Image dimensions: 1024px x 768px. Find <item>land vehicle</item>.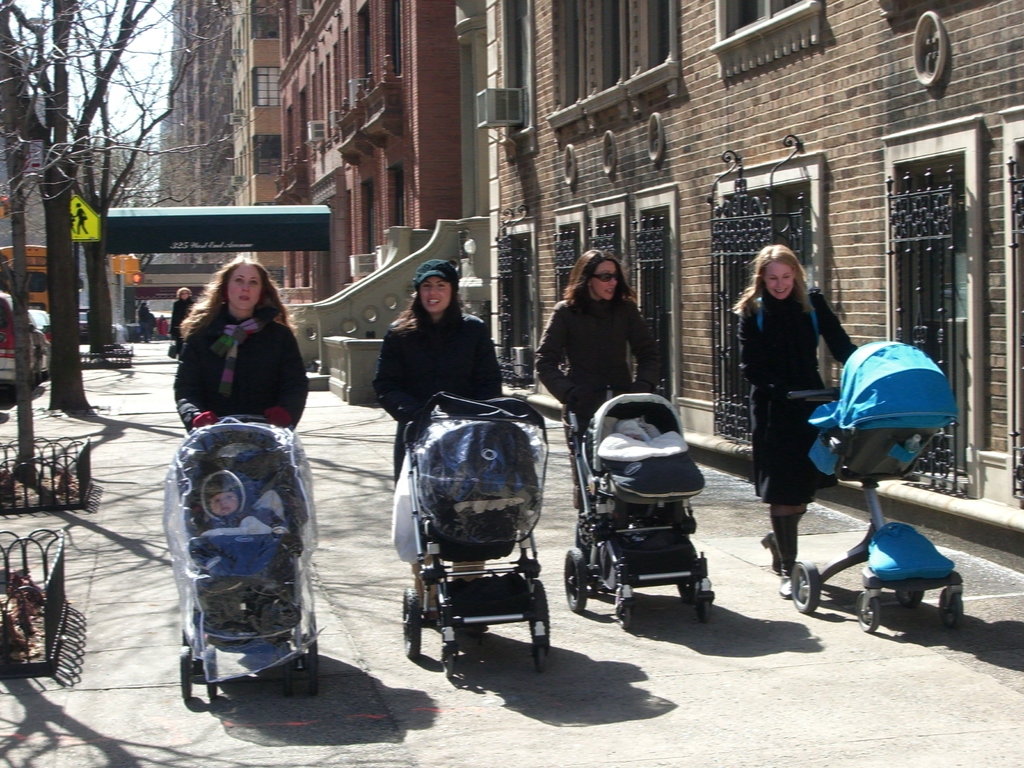
left=77, top=307, right=92, bottom=339.
